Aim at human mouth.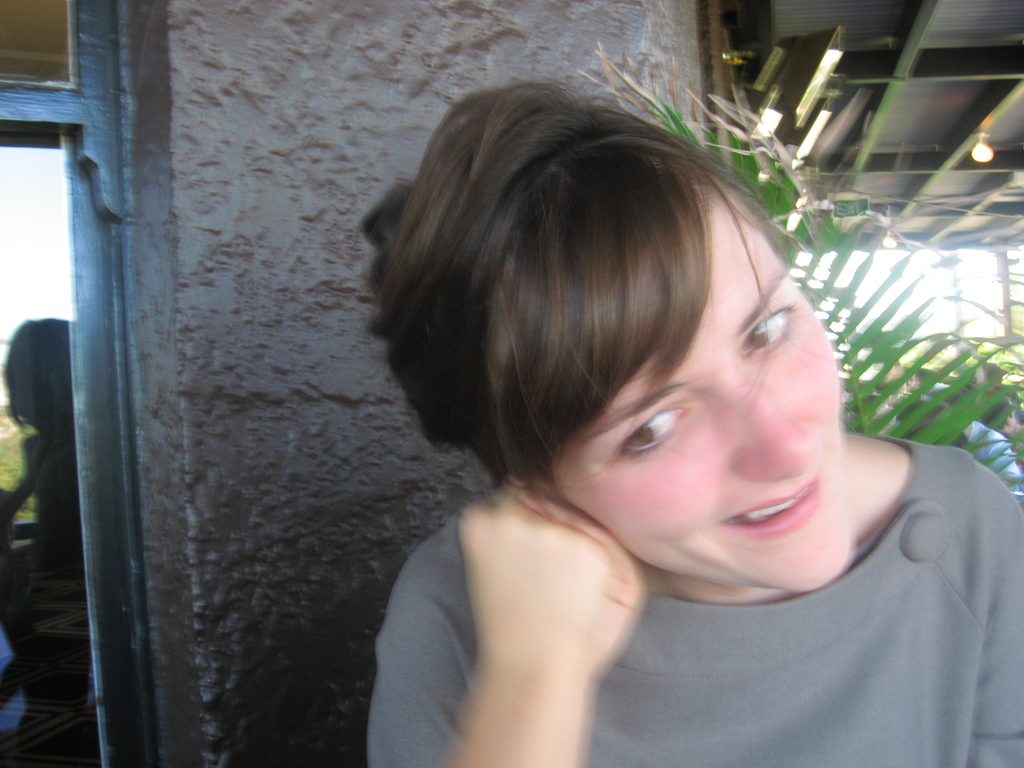
Aimed at Rect(713, 449, 830, 543).
